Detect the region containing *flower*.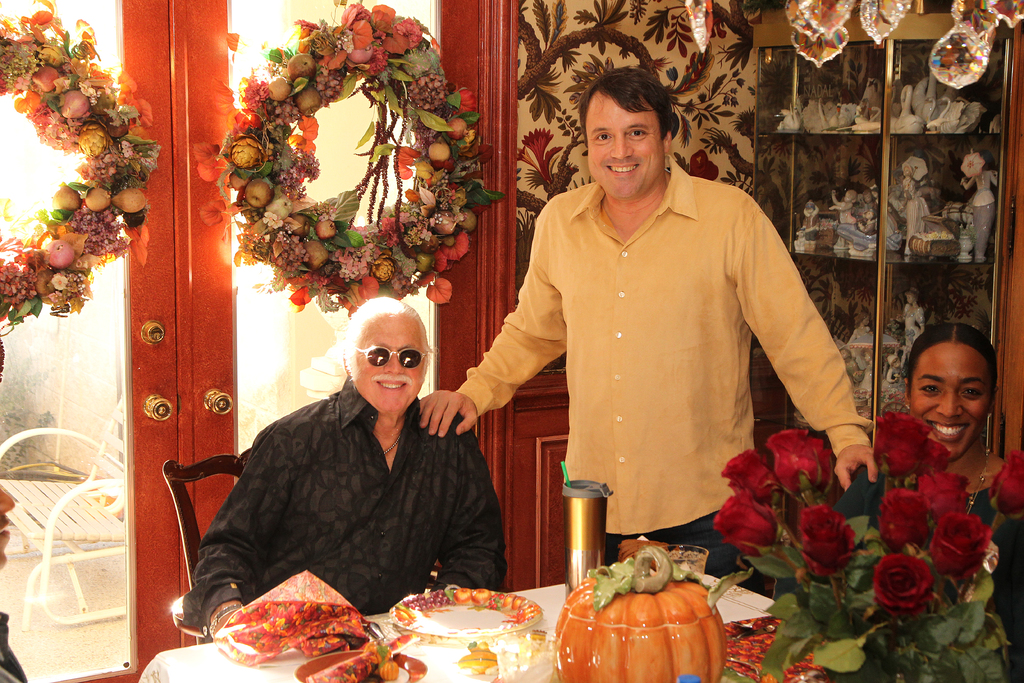
detection(776, 429, 834, 496).
